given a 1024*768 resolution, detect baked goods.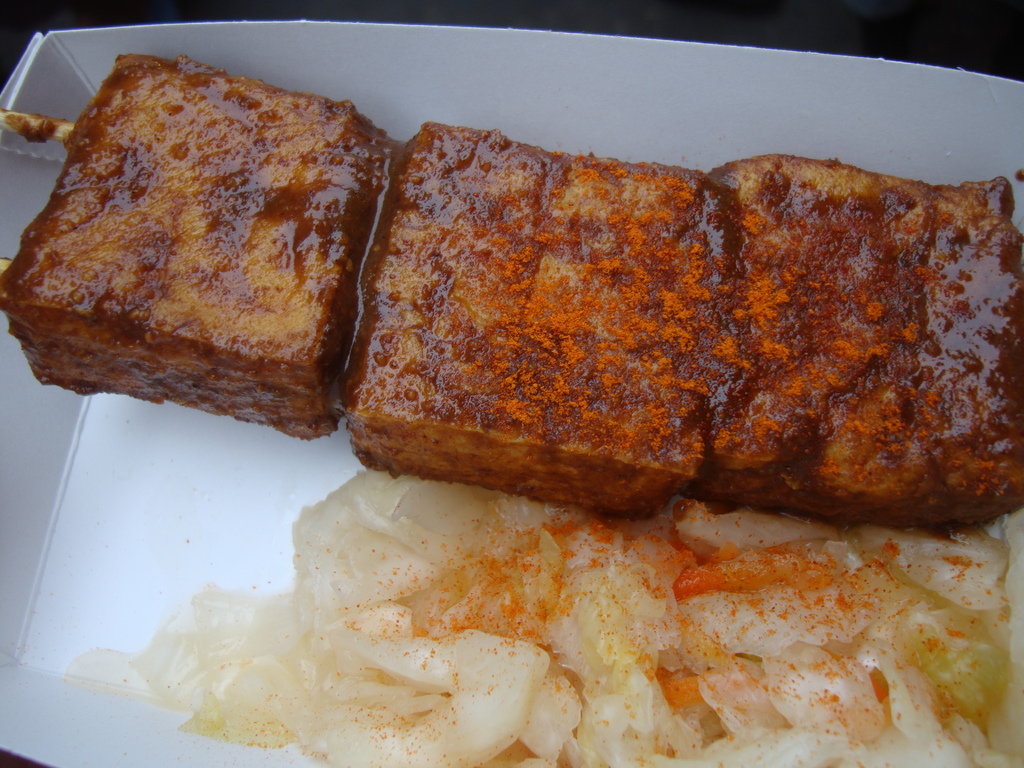
x1=334, y1=119, x2=739, y2=522.
